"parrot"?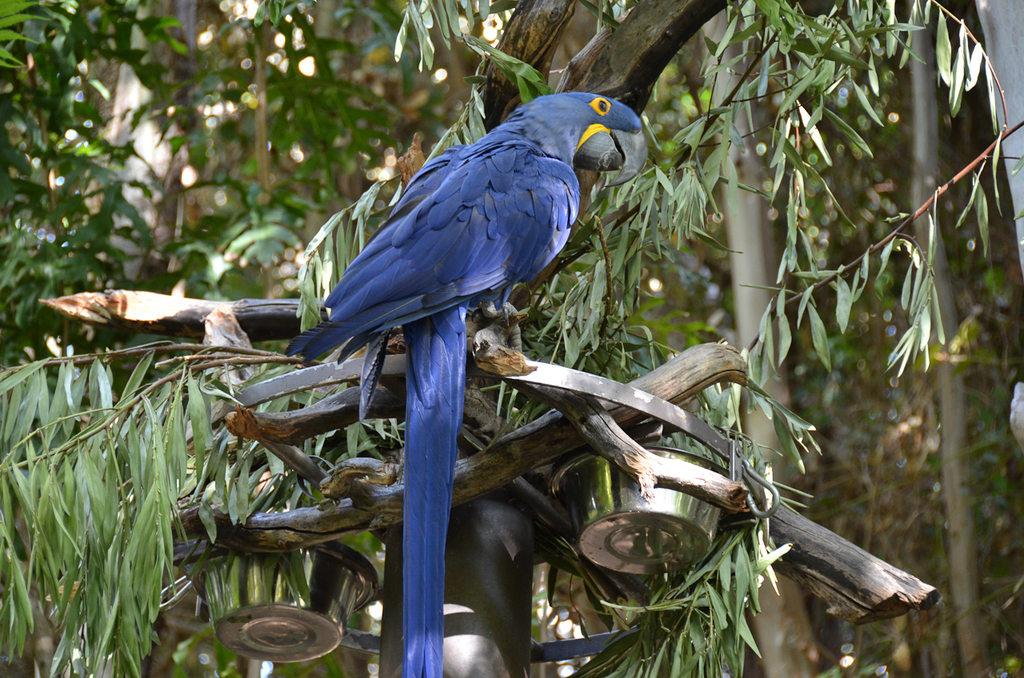
[x1=282, y1=89, x2=646, y2=677]
